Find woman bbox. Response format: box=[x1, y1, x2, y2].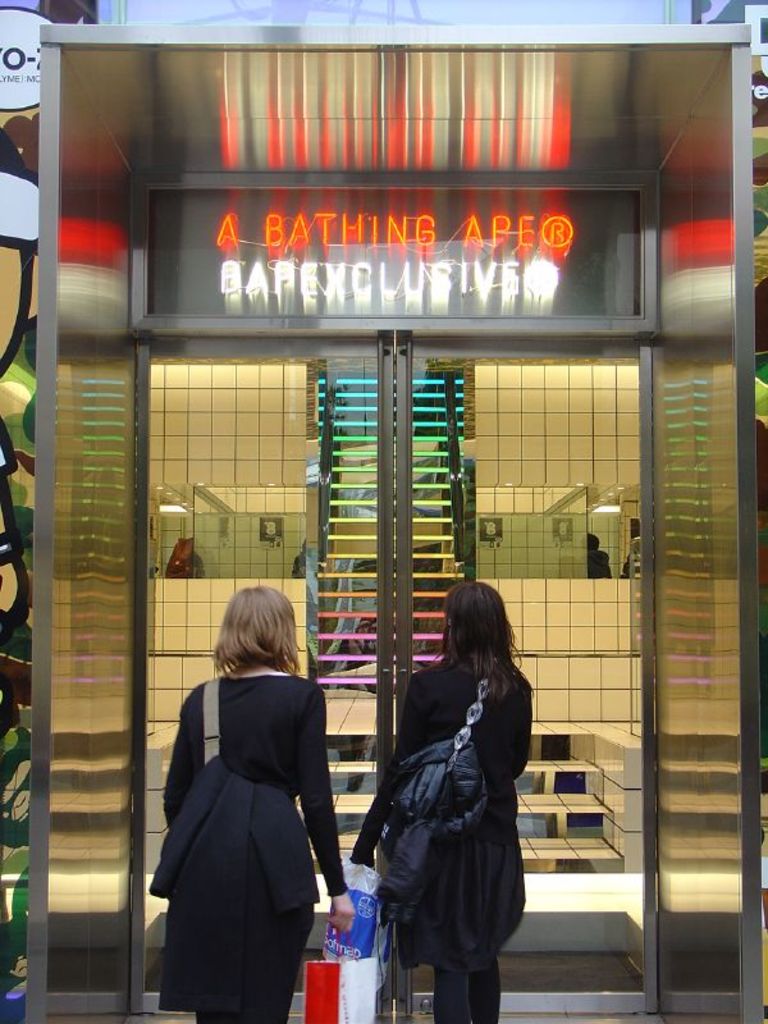
box=[161, 559, 355, 1023].
